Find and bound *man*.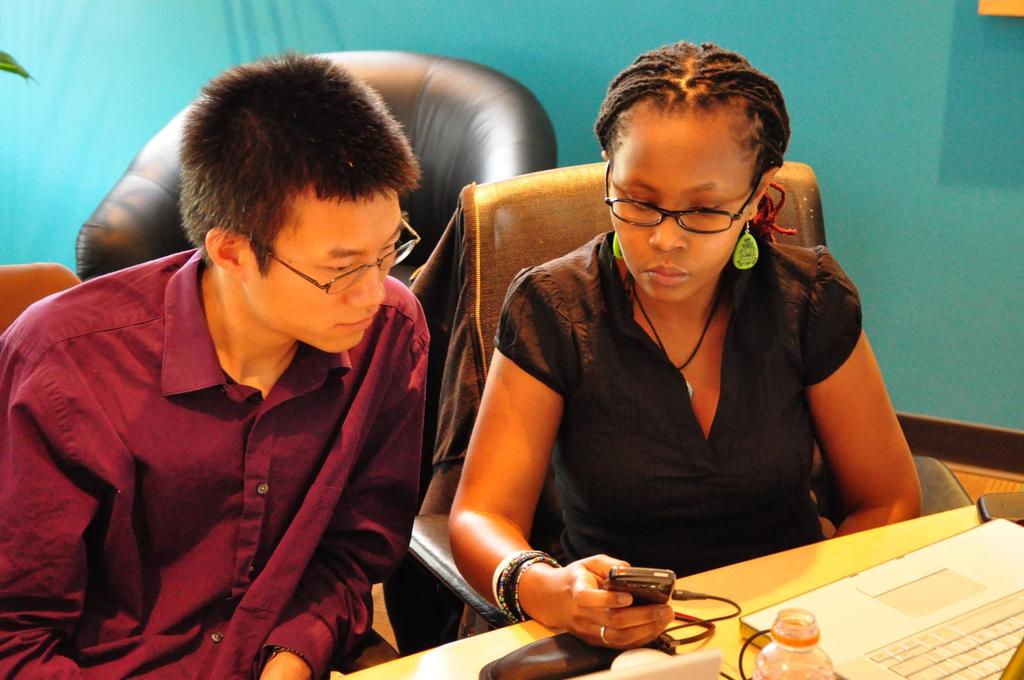
Bound: left=0, top=54, right=431, bottom=679.
